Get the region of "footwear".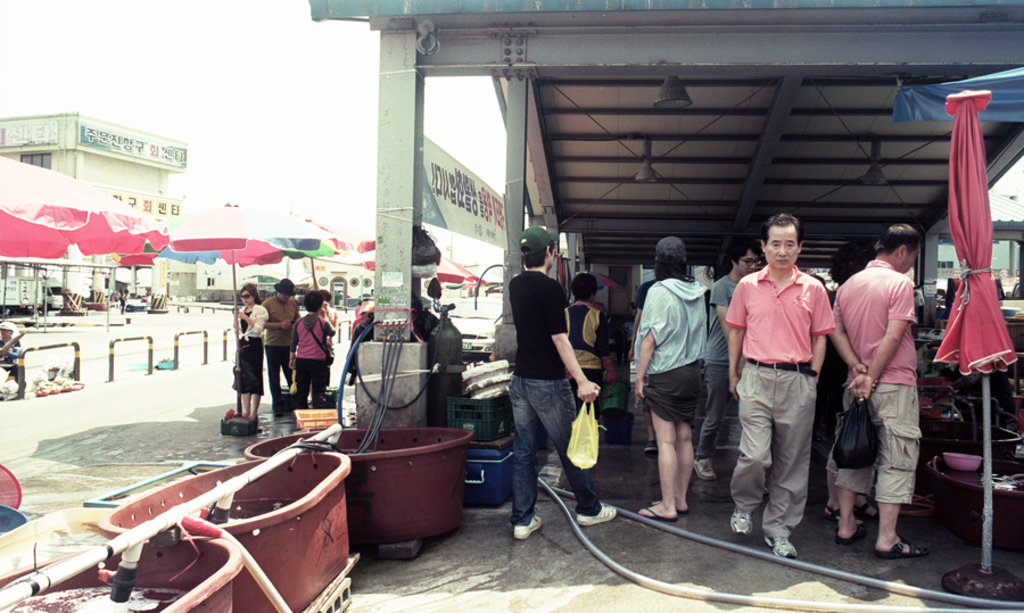
[left=821, top=505, right=859, bottom=520].
